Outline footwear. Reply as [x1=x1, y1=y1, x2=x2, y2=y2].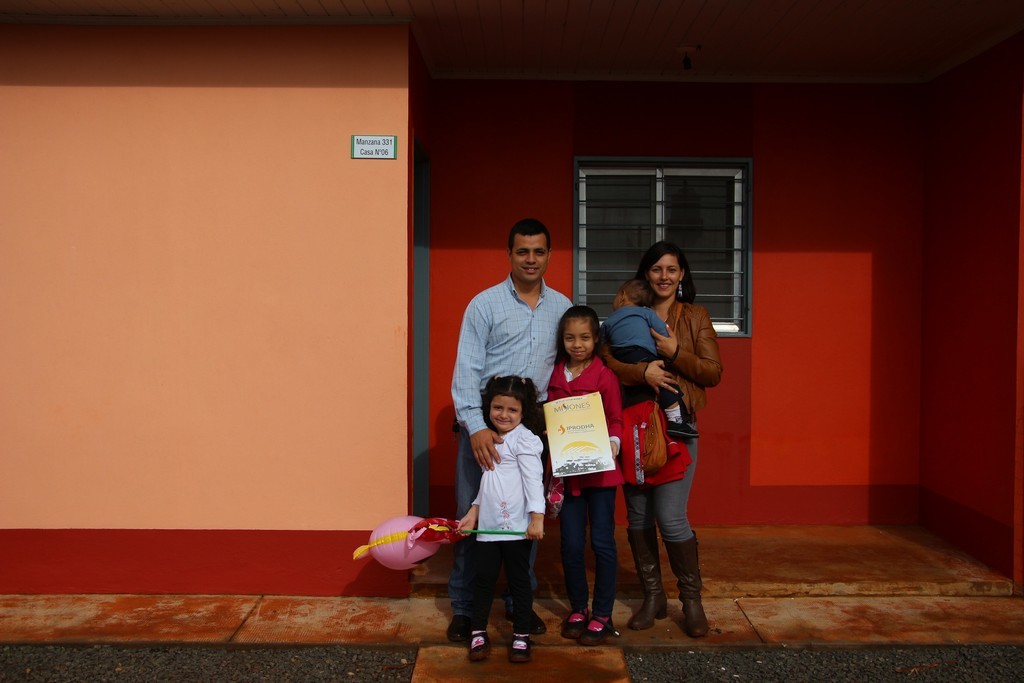
[x1=466, y1=625, x2=490, y2=662].
